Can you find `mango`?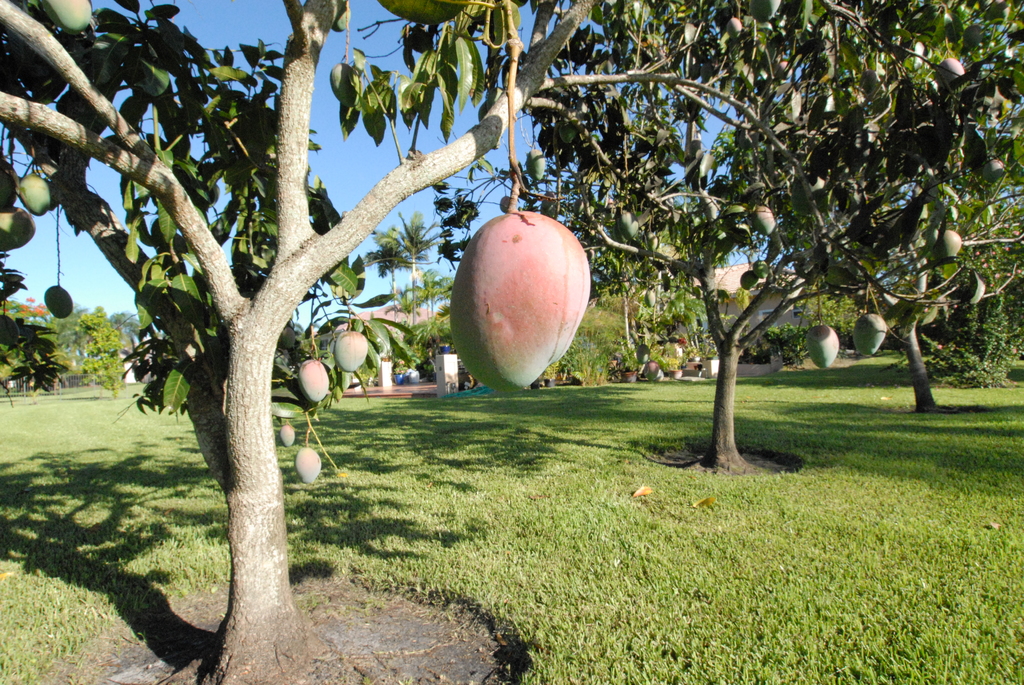
Yes, bounding box: 525/154/543/180.
